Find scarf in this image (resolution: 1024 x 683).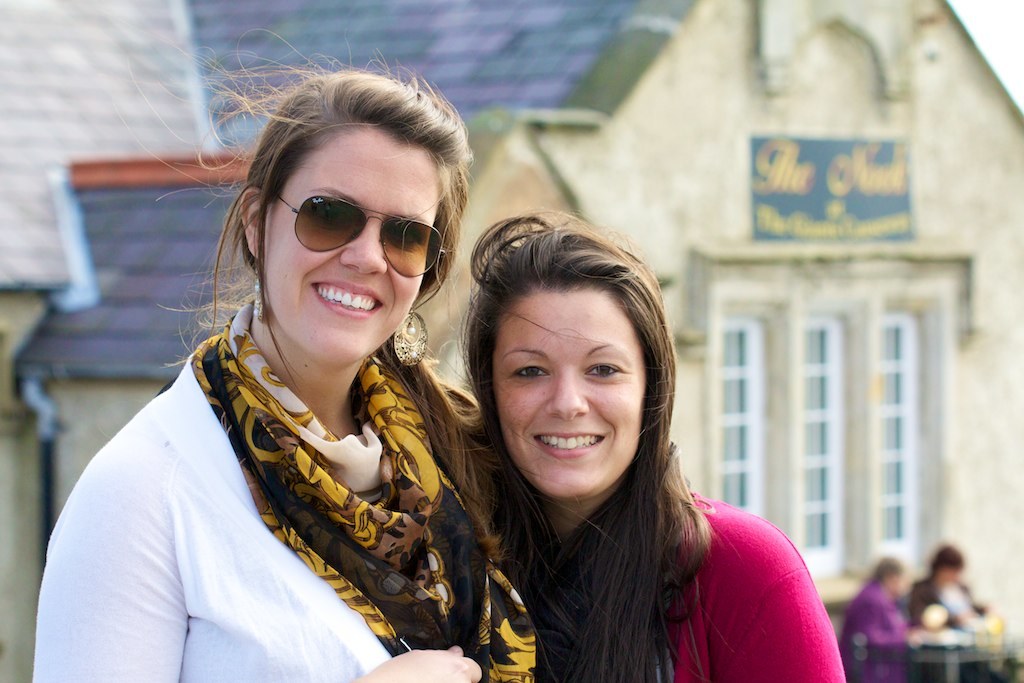
bbox=[184, 310, 534, 682].
